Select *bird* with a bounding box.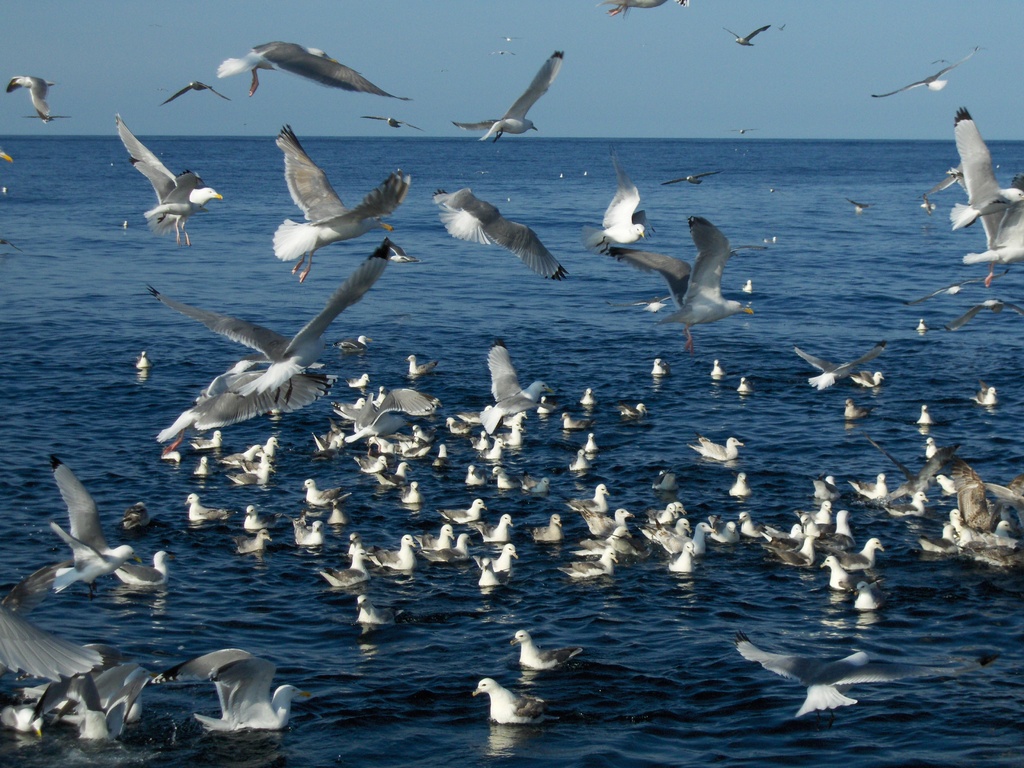
913,406,927,431.
